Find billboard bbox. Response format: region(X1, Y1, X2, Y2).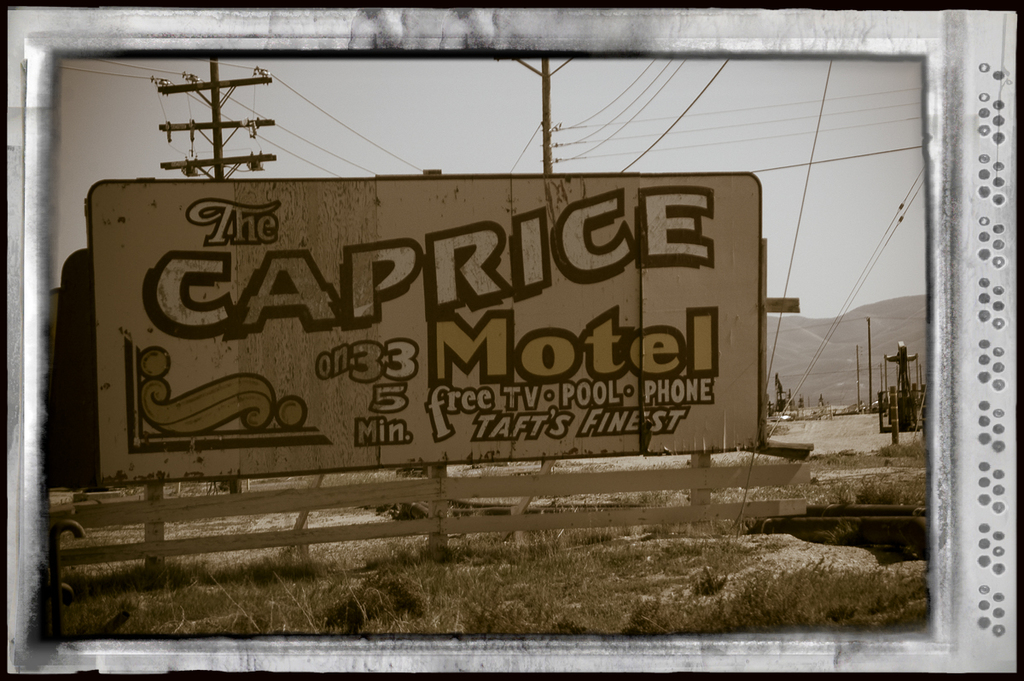
region(96, 160, 766, 480).
